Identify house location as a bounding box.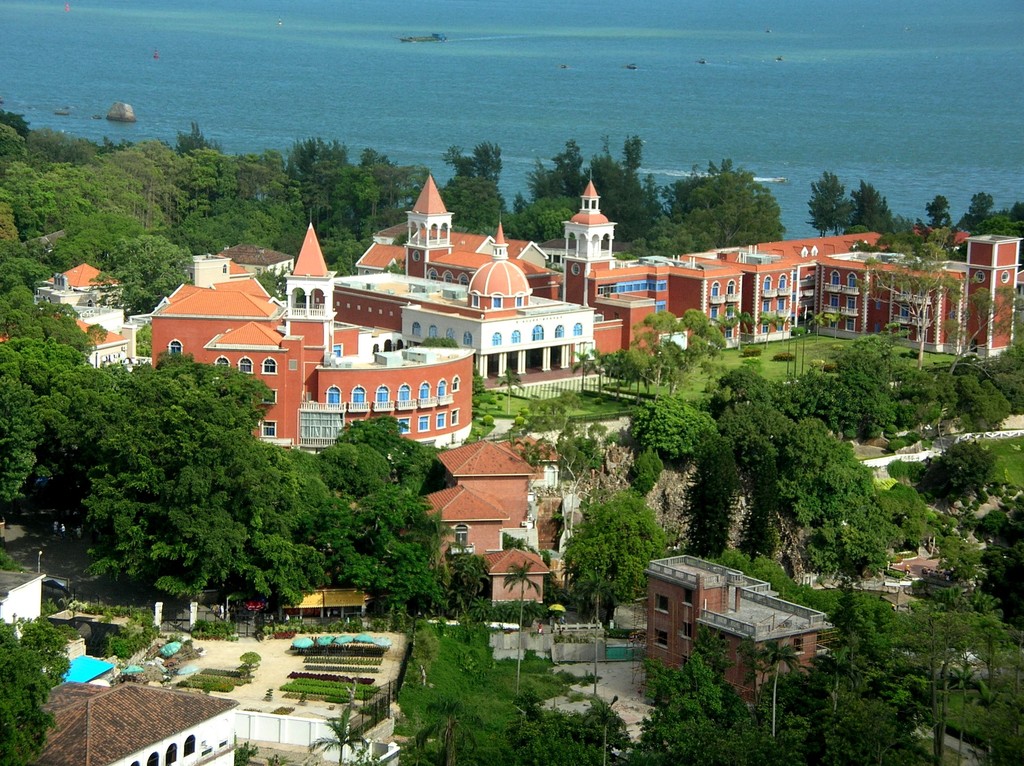
<bbox>5, 674, 239, 765</bbox>.
